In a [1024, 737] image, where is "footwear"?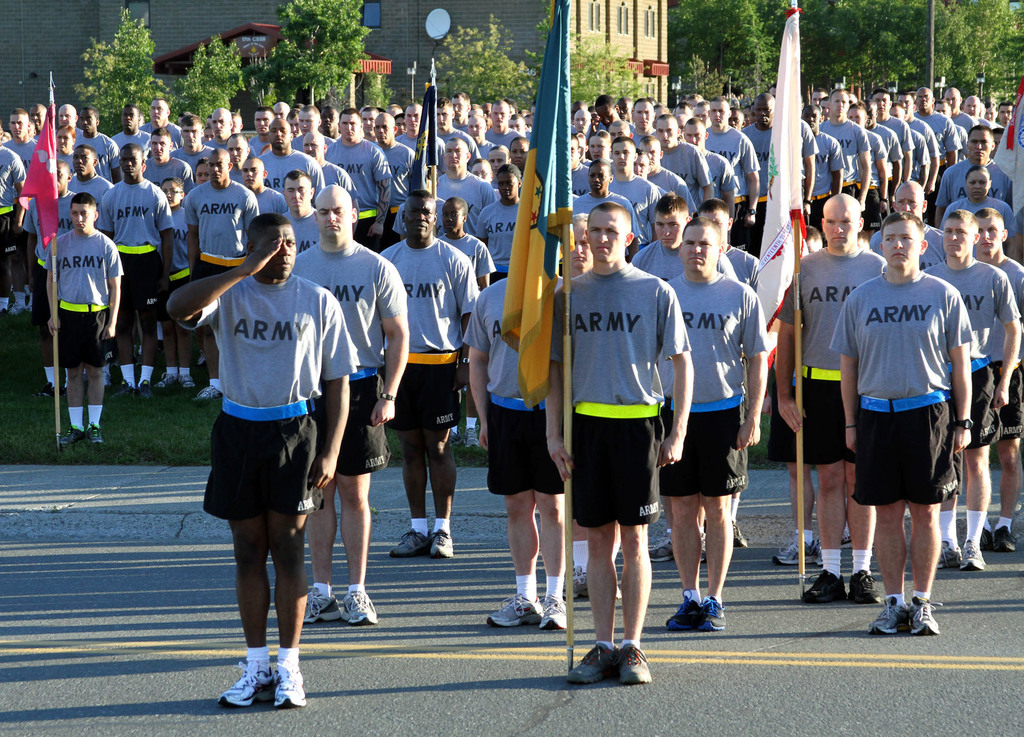
{"x1": 292, "y1": 590, "x2": 344, "y2": 632}.
